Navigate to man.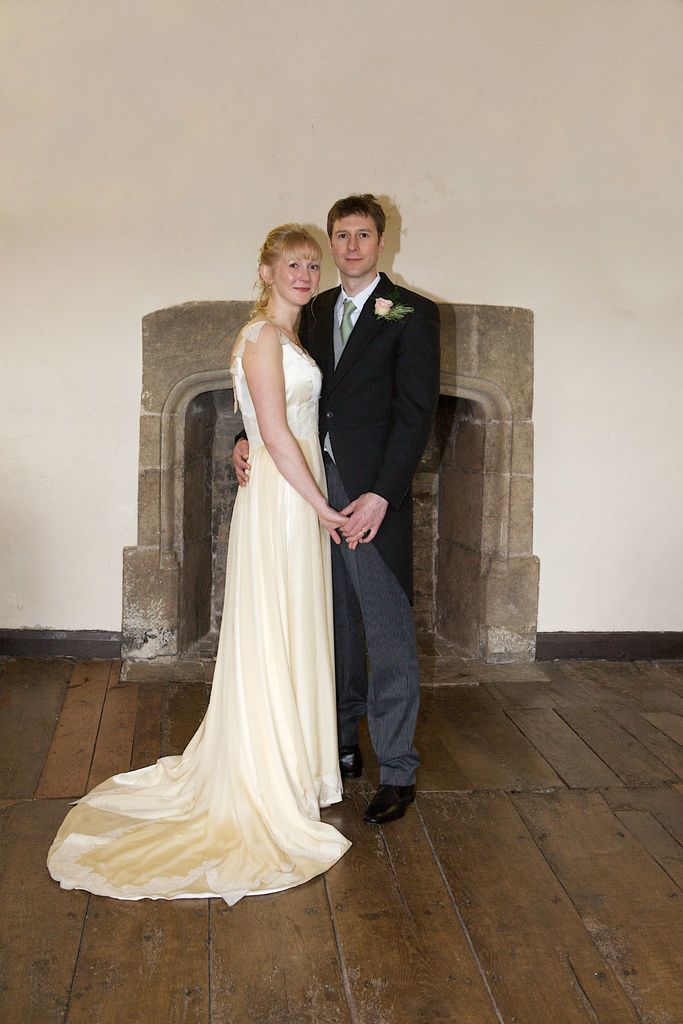
Navigation target: bbox(295, 168, 451, 815).
